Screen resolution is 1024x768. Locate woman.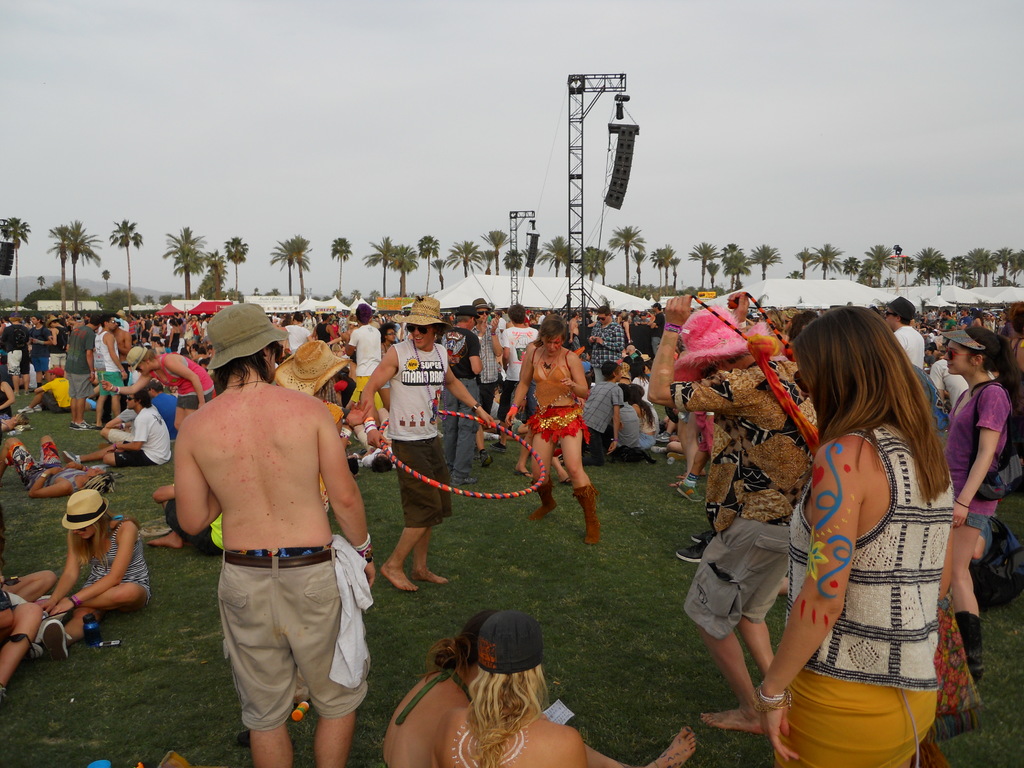
619/309/634/346.
